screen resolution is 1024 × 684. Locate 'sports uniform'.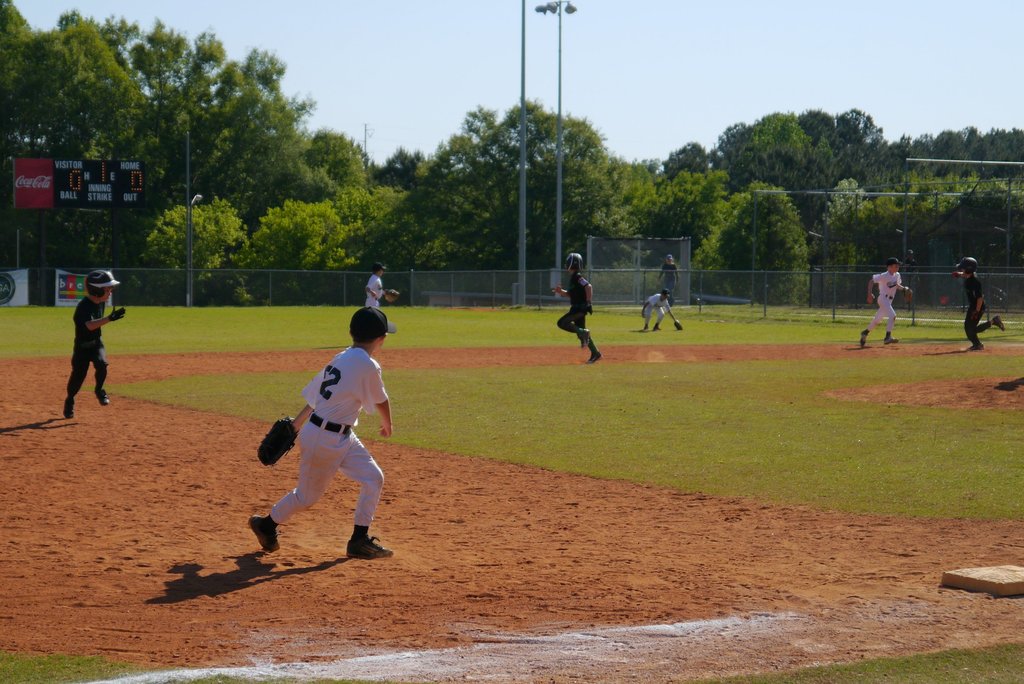
detection(640, 292, 670, 328).
